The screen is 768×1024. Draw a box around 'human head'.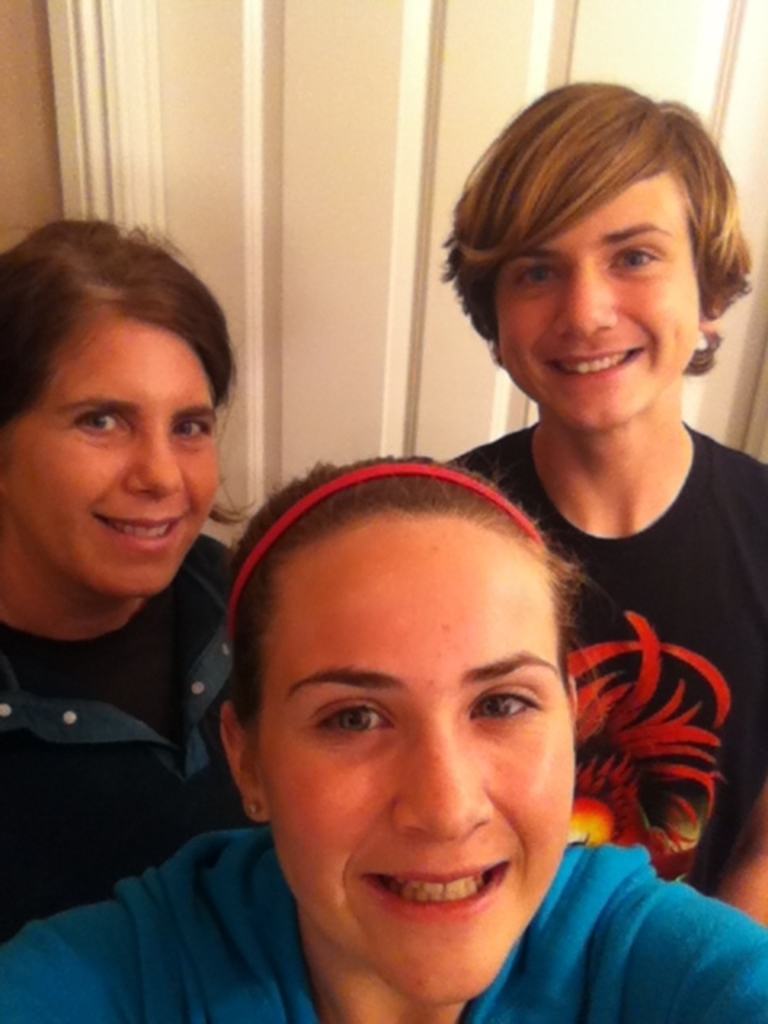
(x1=482, y1=82, x2=714, y2=437).
